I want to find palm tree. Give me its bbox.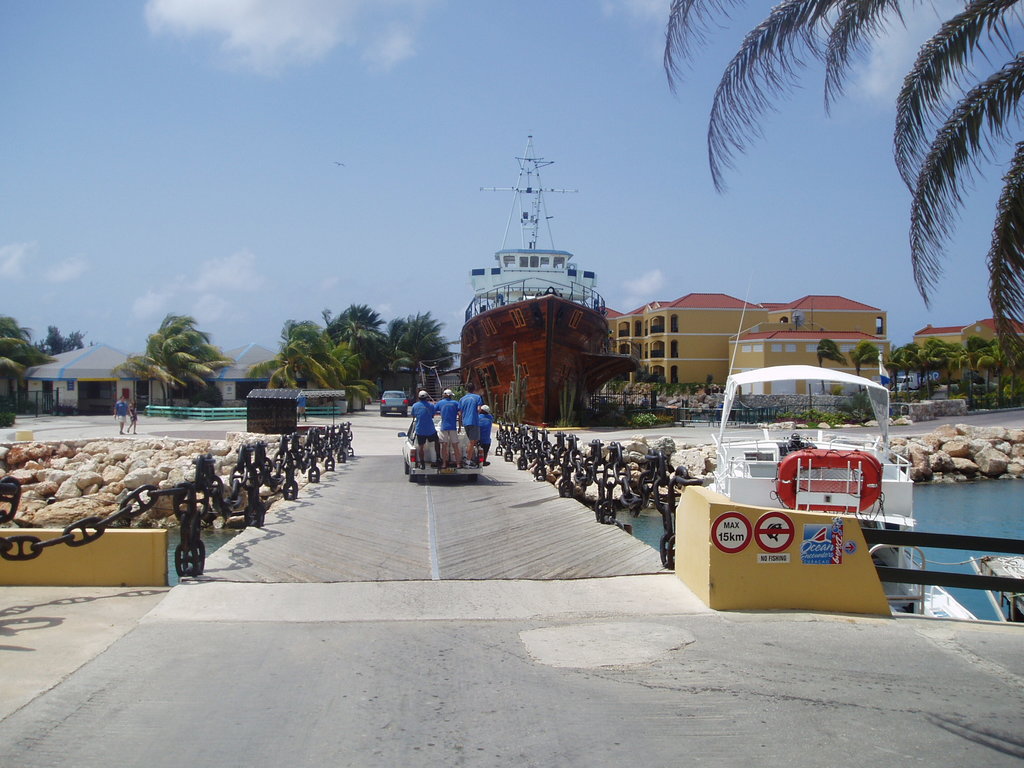
BBox(146, 310, 213, 413).
